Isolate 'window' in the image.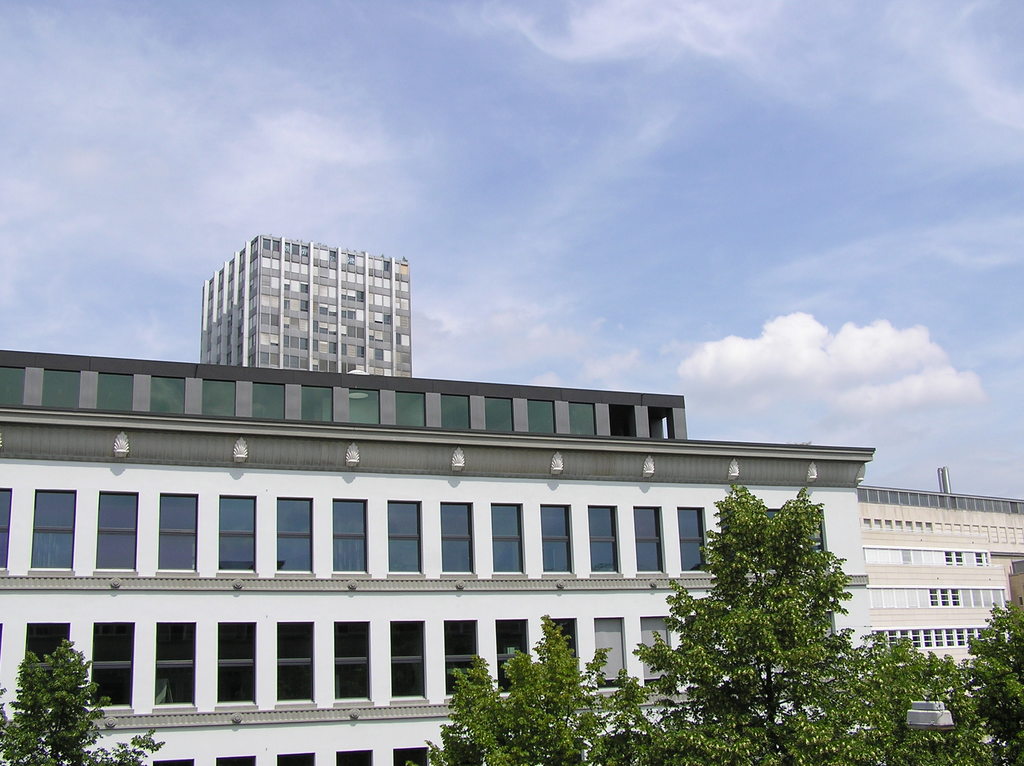
Isolated region: 390 620 427 703.
